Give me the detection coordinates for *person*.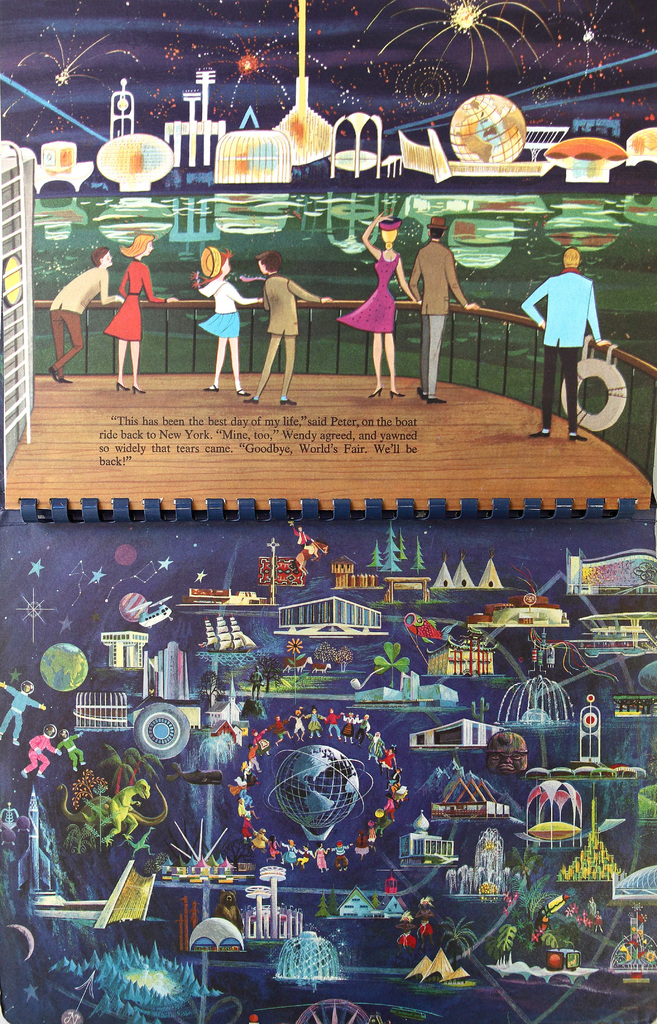
BBox(35, 244, 121, 385).
